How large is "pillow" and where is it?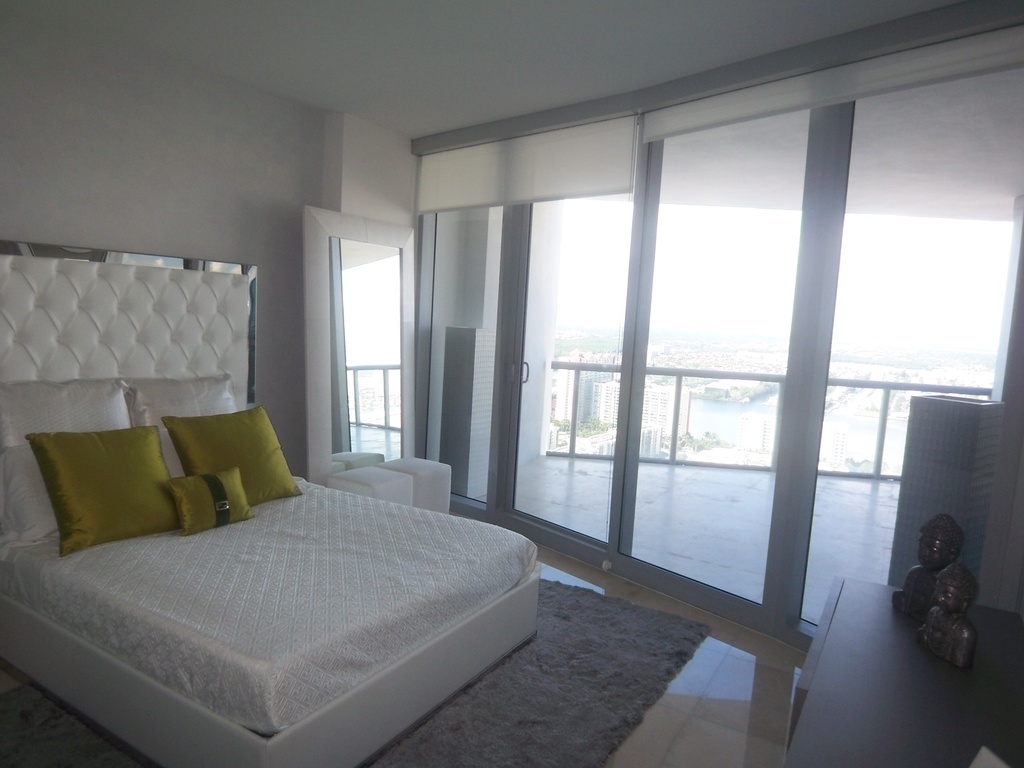
Bounding box: detection(160, 481, 218, 524).
